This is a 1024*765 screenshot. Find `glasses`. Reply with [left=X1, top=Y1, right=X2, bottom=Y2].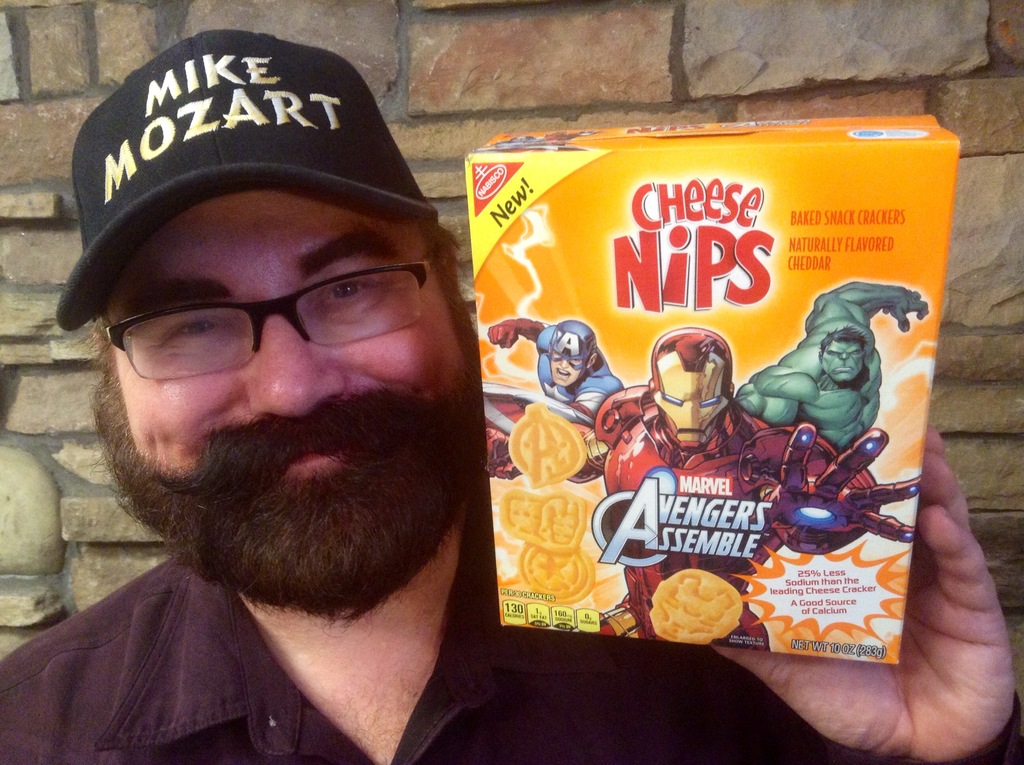
[left=102, top=246, right=442, bottom=387].
